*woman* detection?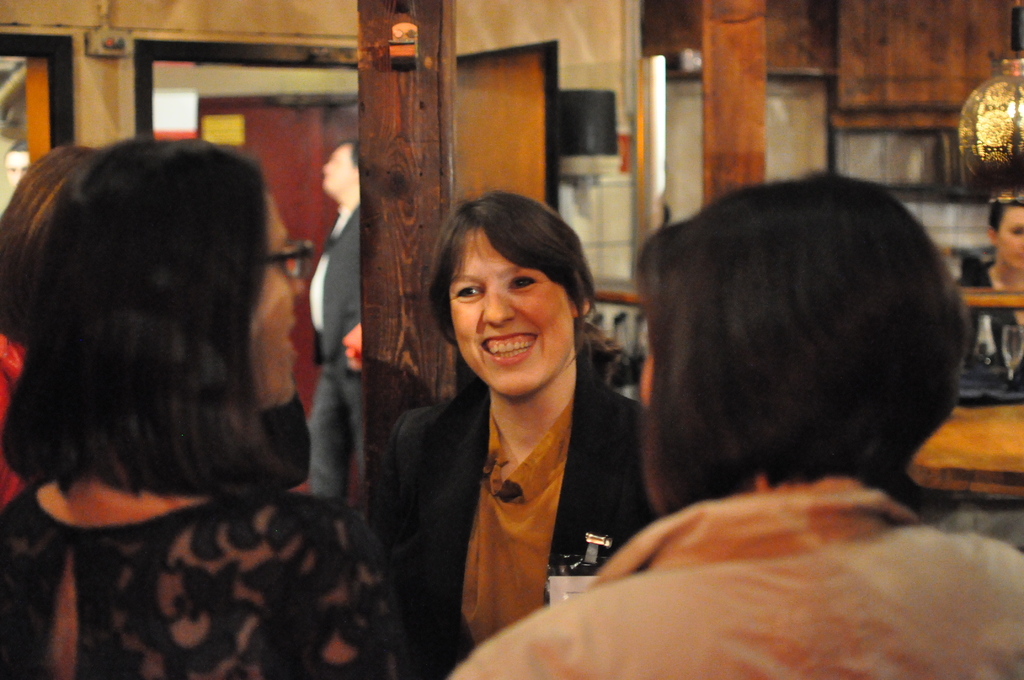
<bbox>0, 134, 406, 679</bbox>
